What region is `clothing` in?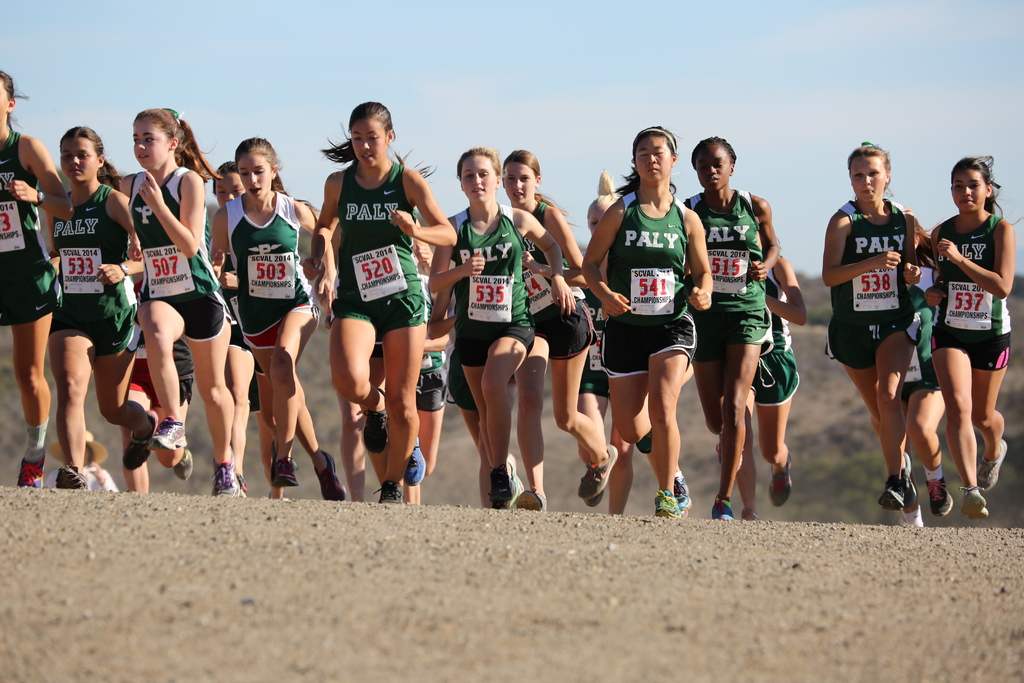
(225,195,318,350).
